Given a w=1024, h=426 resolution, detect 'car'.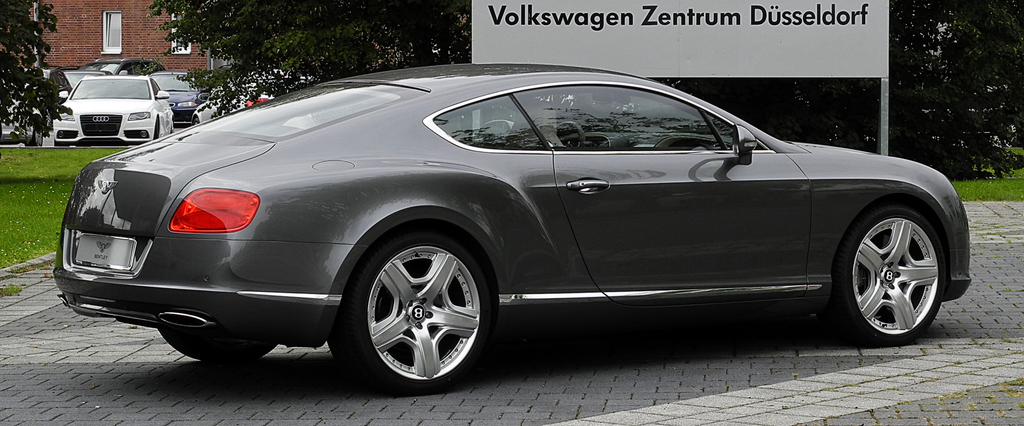
Rect(4, 72, 58, 145).
